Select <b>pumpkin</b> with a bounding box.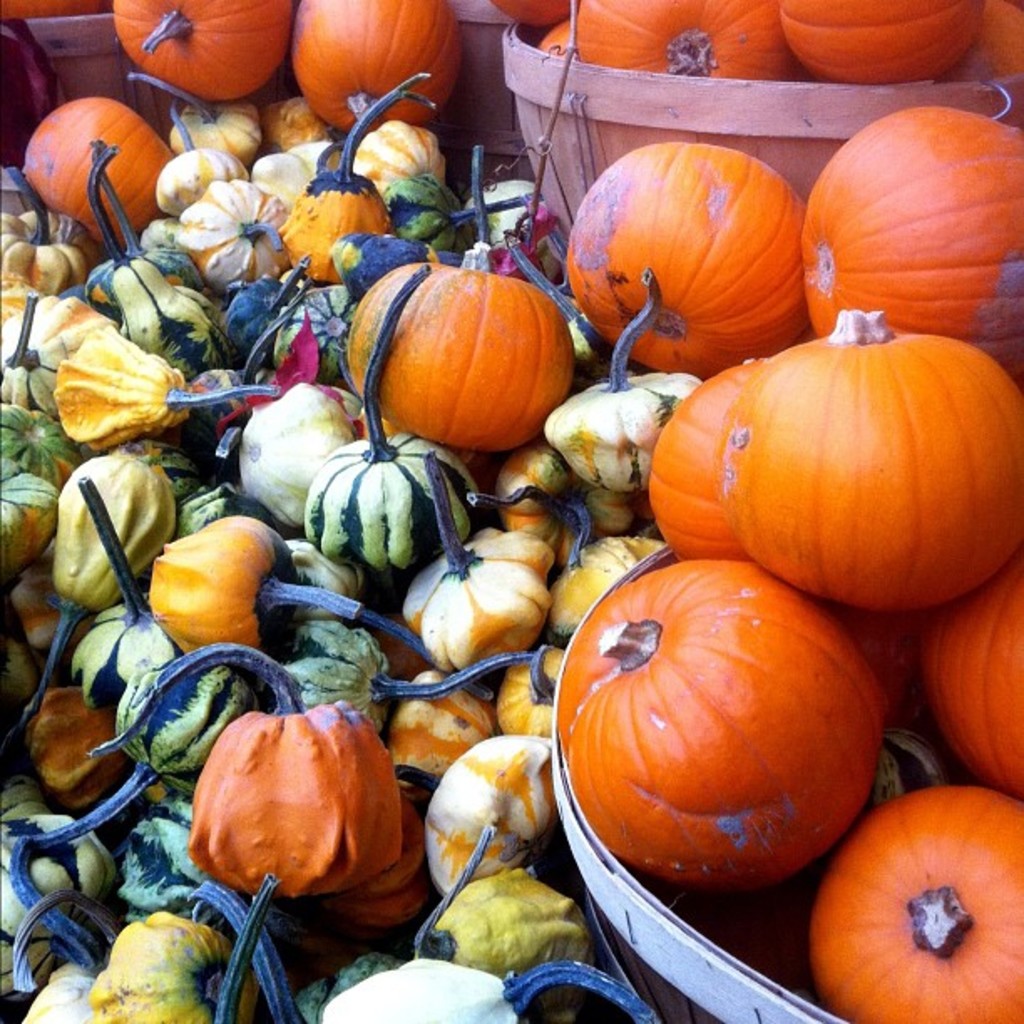
rect(713, 313, 1022, 621).
